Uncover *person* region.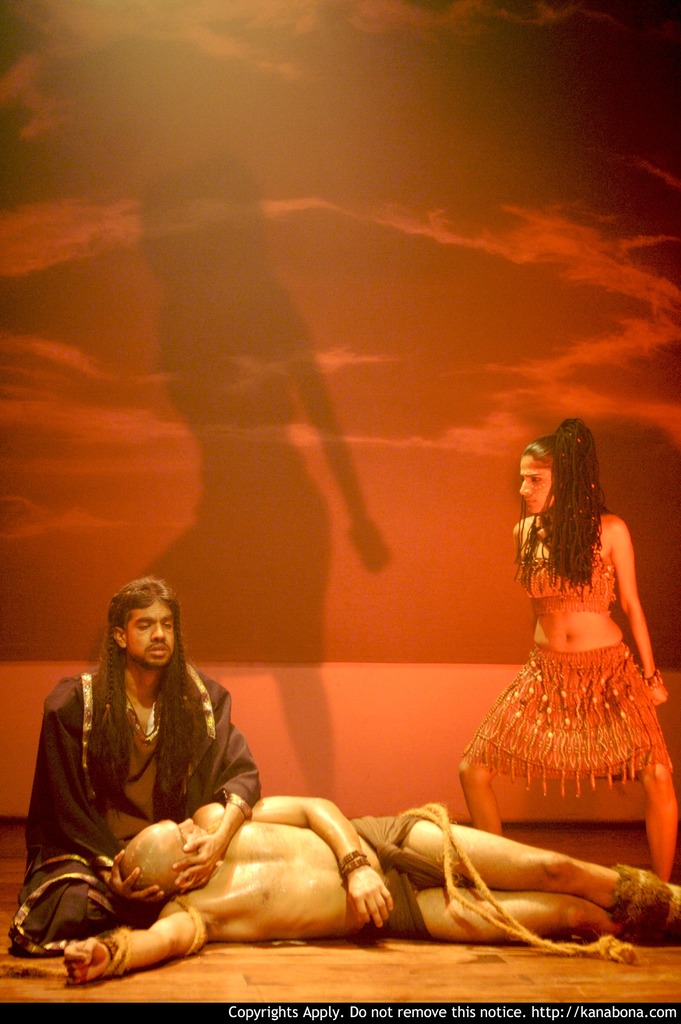
Uncovered: crop(455, 420, 680, 881).
